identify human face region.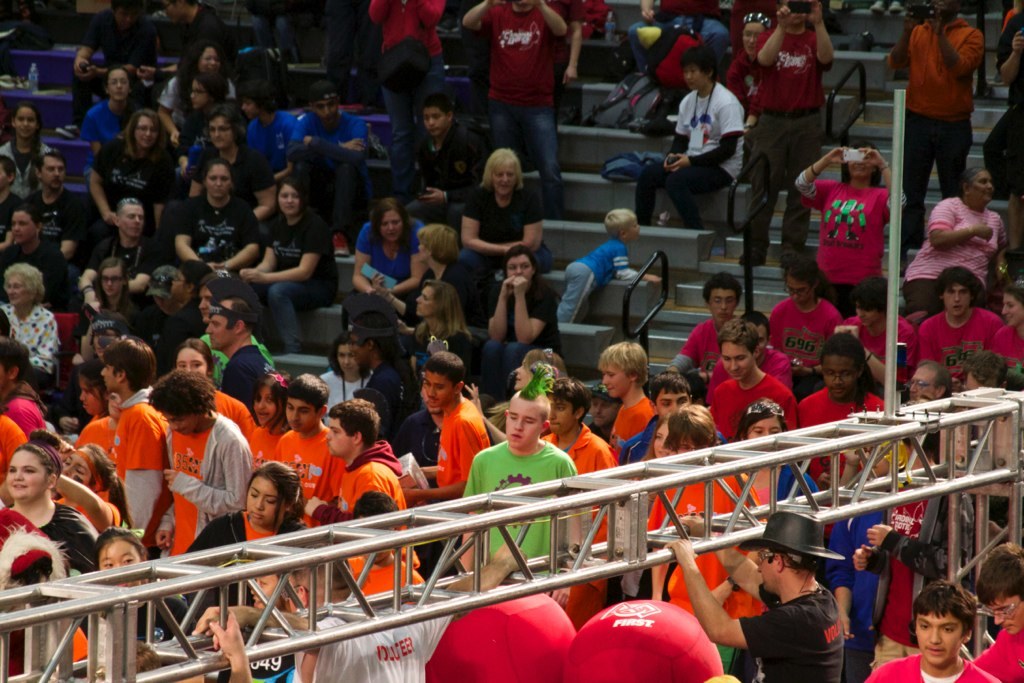
Region: {"left": 679, "top": 64, "right": 710, "bottom": 91}.
